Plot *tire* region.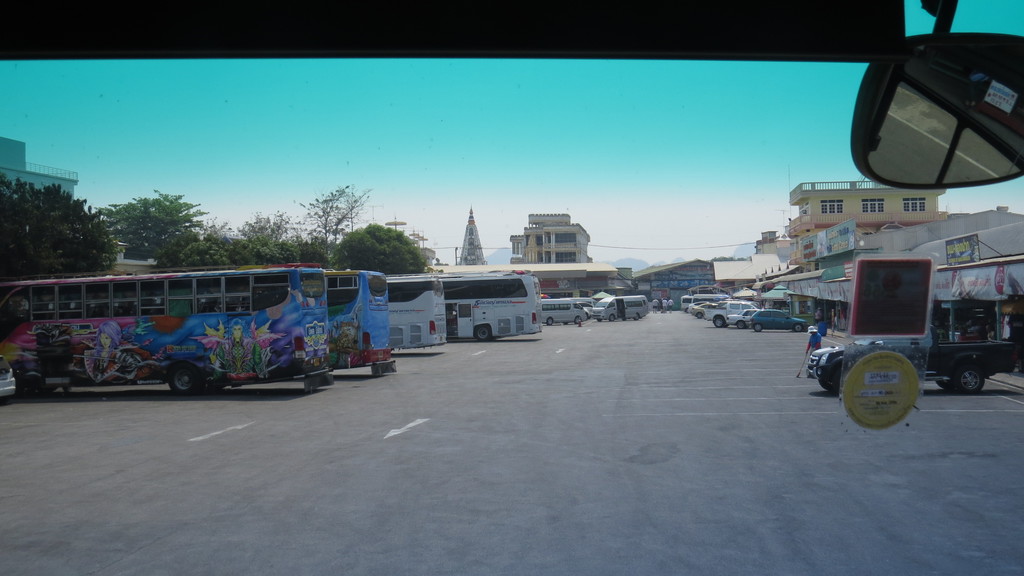
Plotted at locate(474, 324, 491, 343).
